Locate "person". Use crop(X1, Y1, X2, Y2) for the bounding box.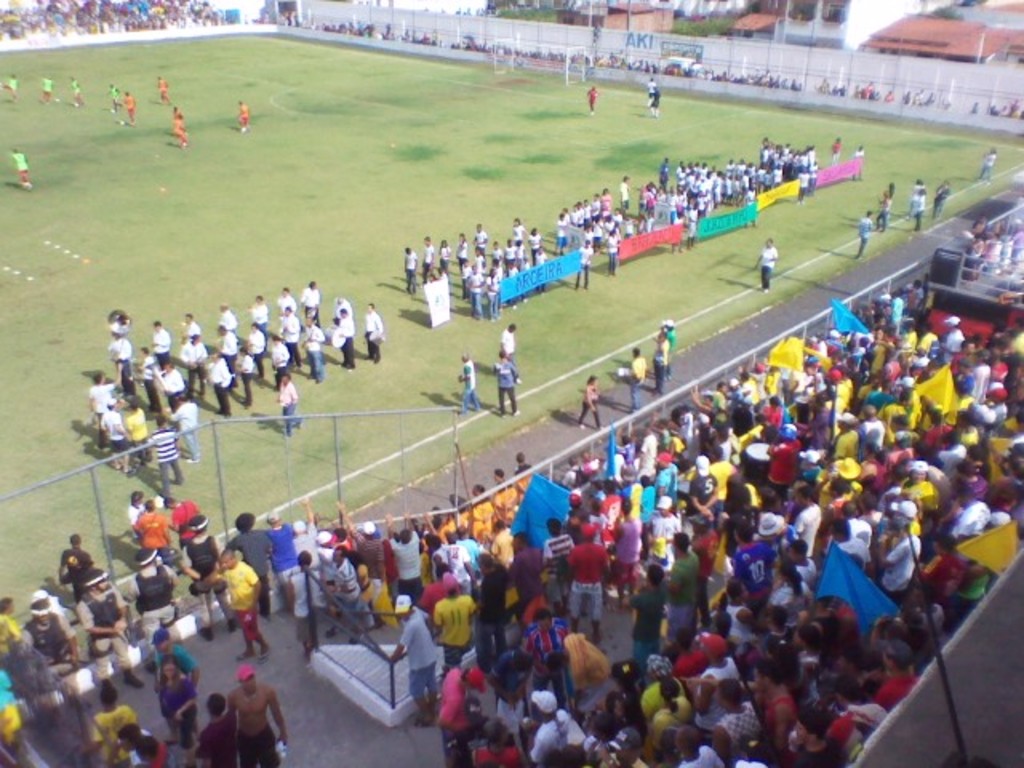
crop(387, 587, 440, 722).
